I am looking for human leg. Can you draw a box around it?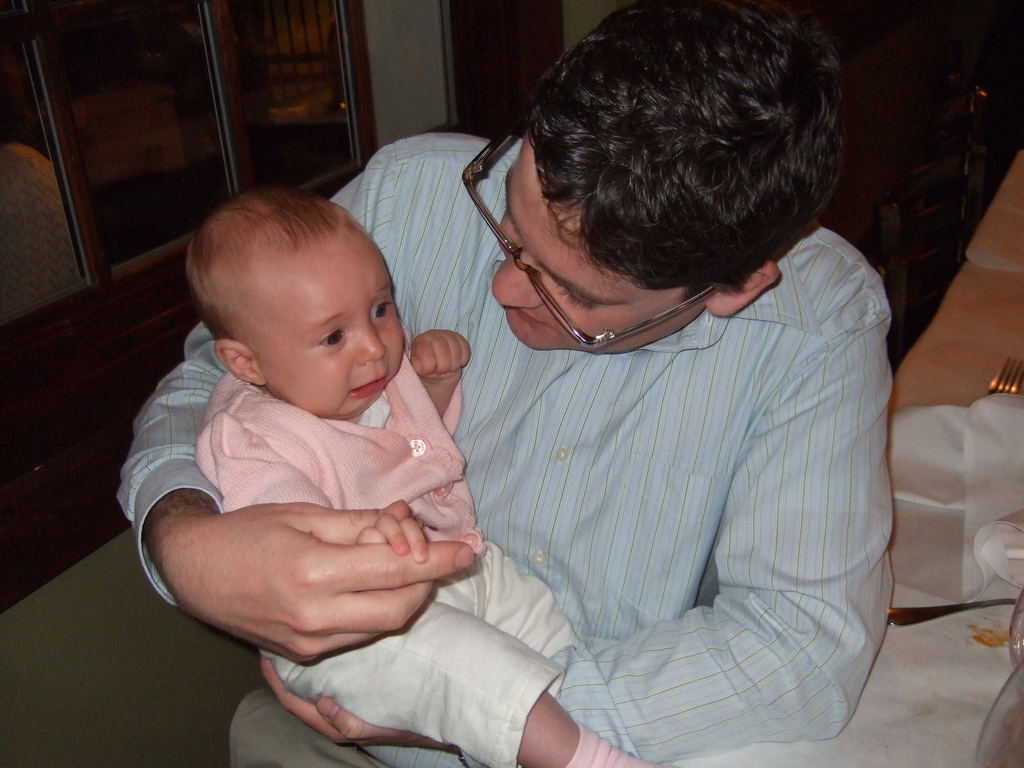
Sure, the bounding box is pyautogui.locateOnScreen(263, 596, 554, 767).
